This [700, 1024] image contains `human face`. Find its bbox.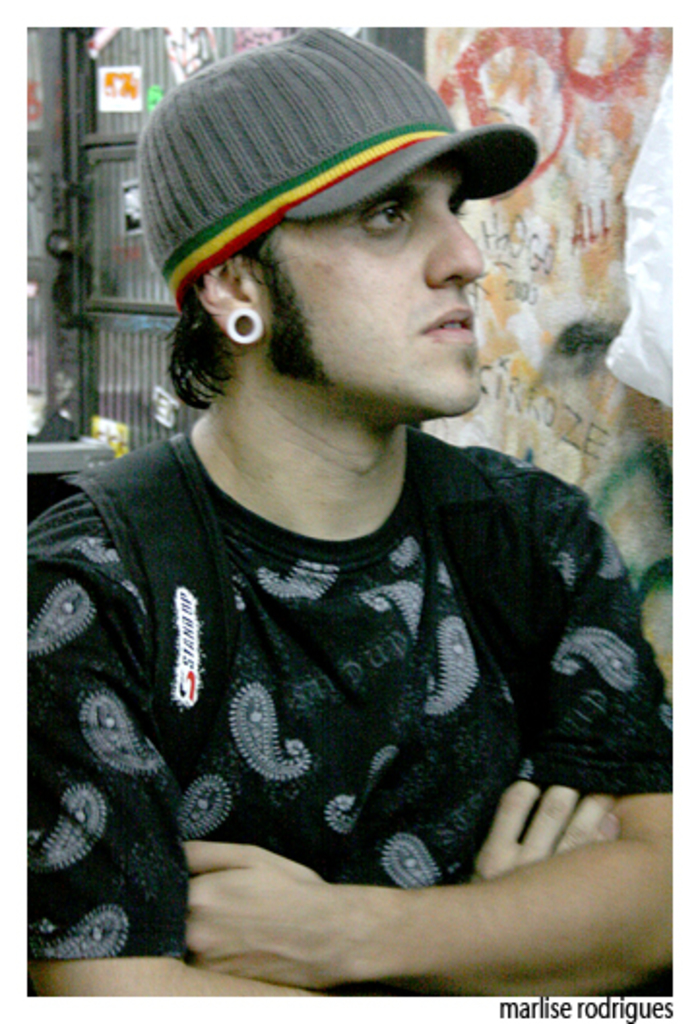
x1=254 y1=165 x2=491 y2=421.
